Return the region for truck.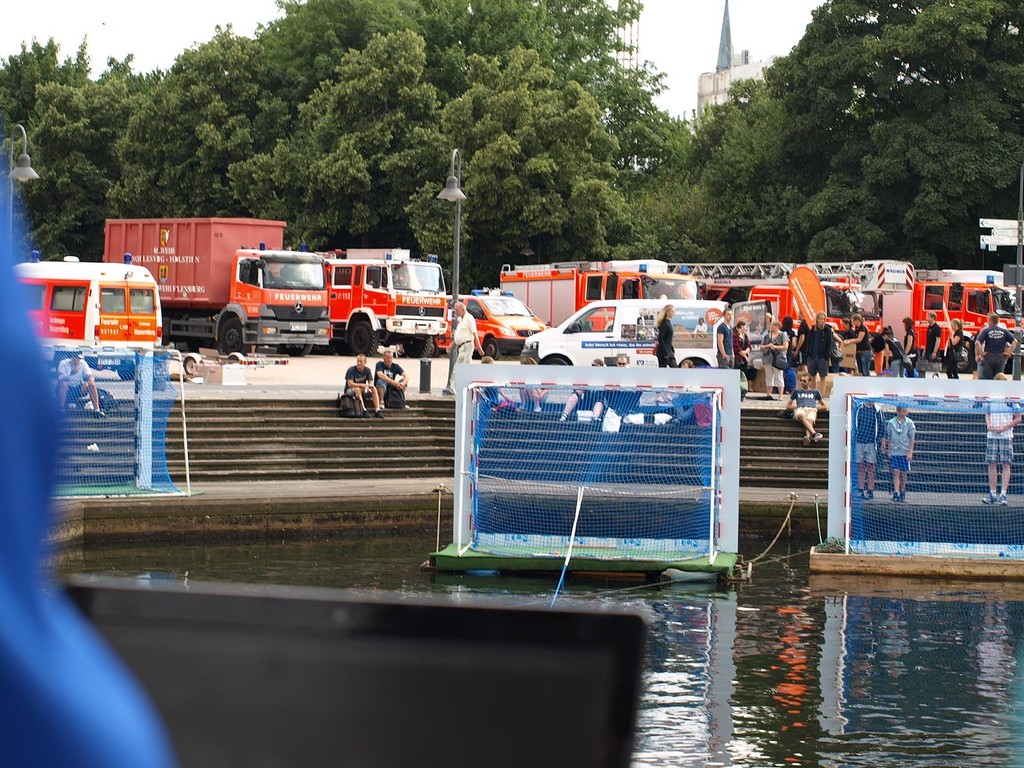
bbox(104, 216, 337, 348).
